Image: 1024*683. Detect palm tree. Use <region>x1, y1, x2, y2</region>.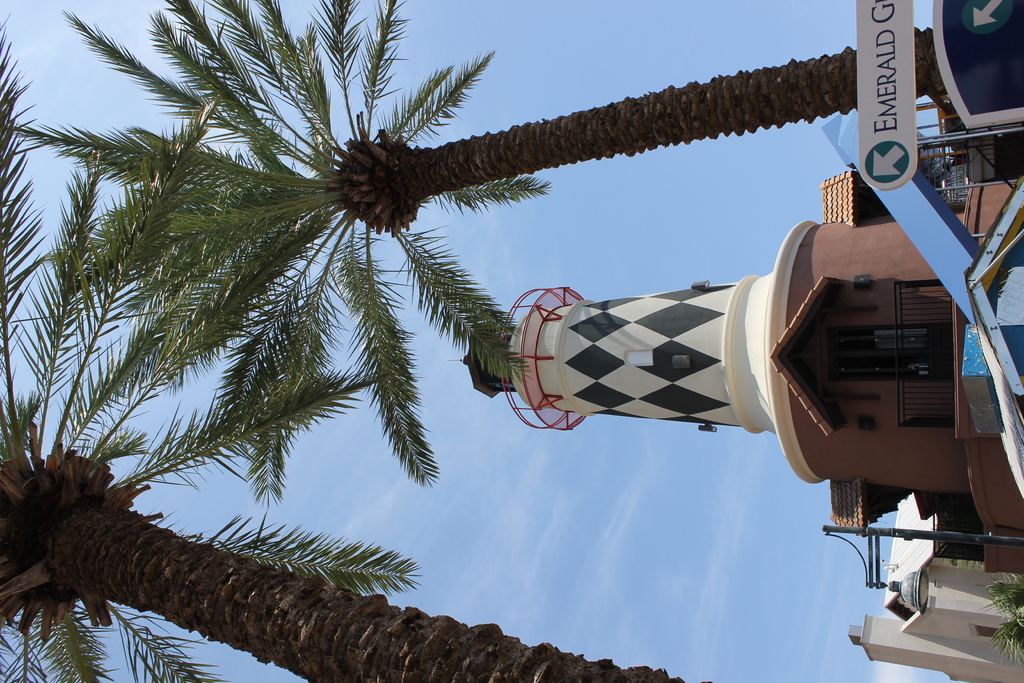
<region>0, 544, 404, 682</region>.
